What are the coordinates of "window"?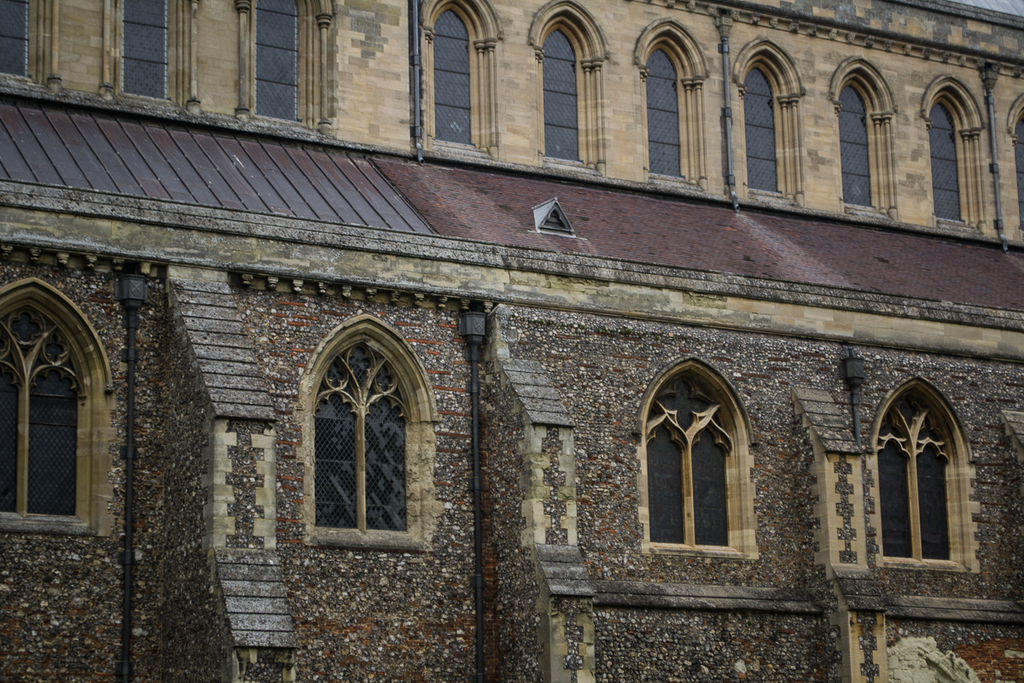
BBox(646, 371, 744, 549).
